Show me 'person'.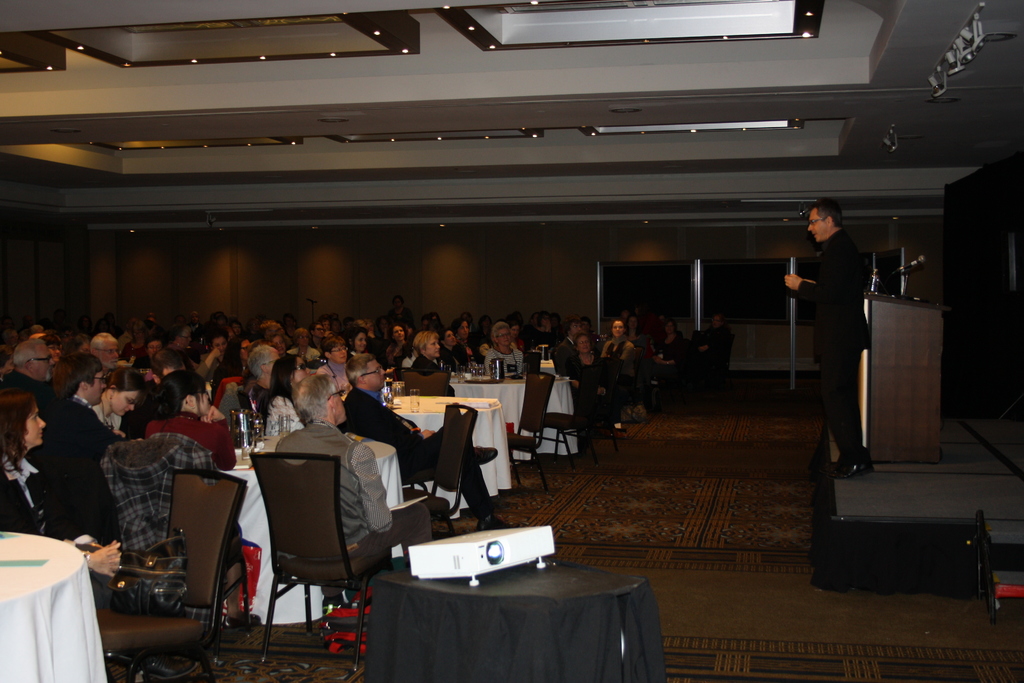
'person' is here: (0,374,132,612).
